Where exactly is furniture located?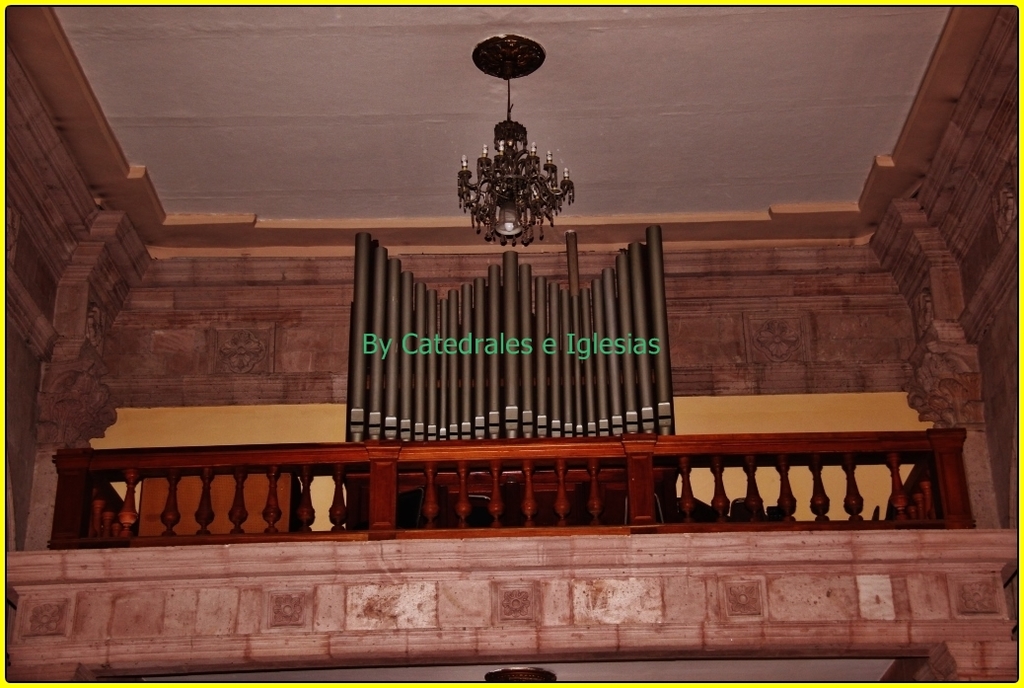
Its bounding box is locate(332, 471, 681, 522).
